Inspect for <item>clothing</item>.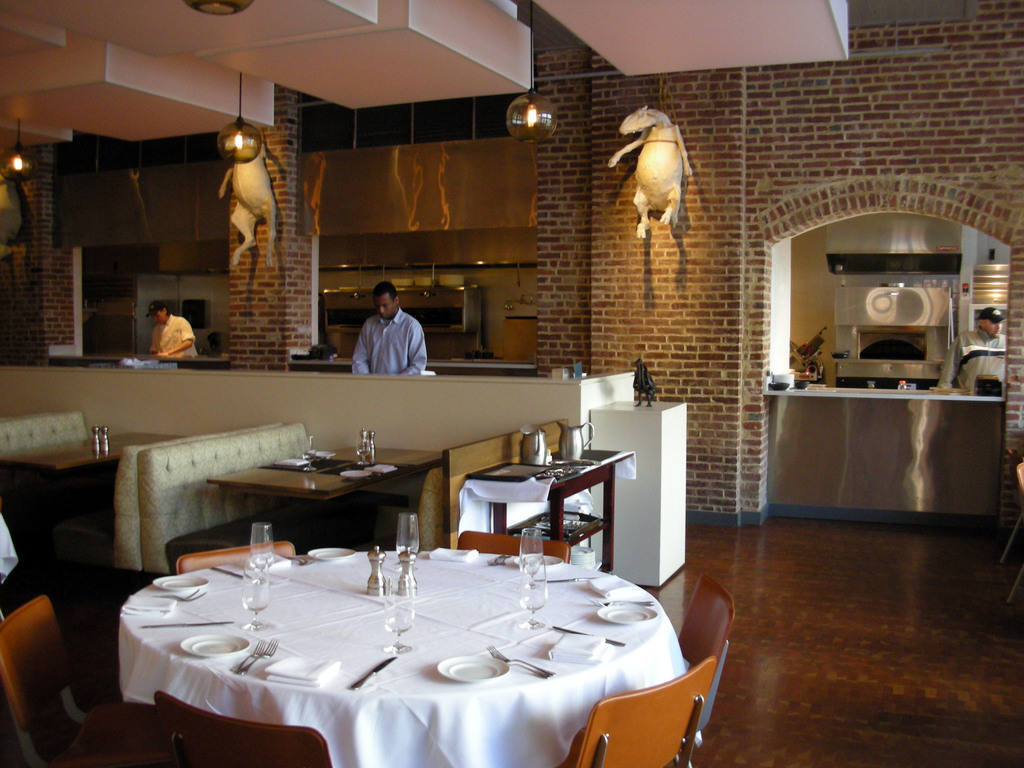
Inspection: (left=935, top=318, right=1006, bottom=390).
